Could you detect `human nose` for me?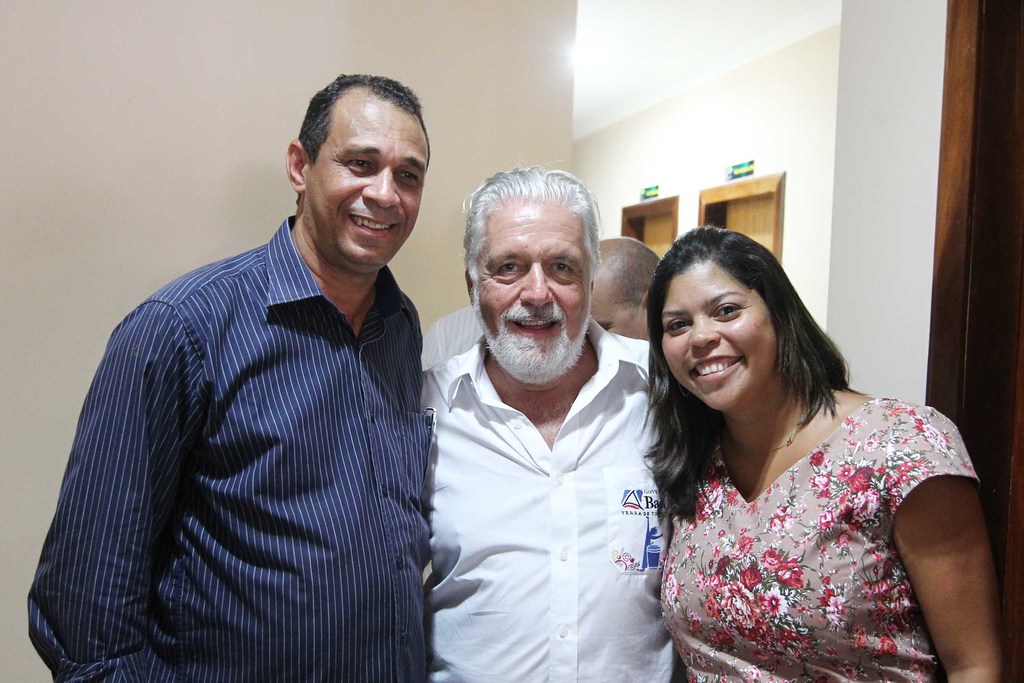
Detection result: x1=364 y1=173 x2=394 y2=203.
